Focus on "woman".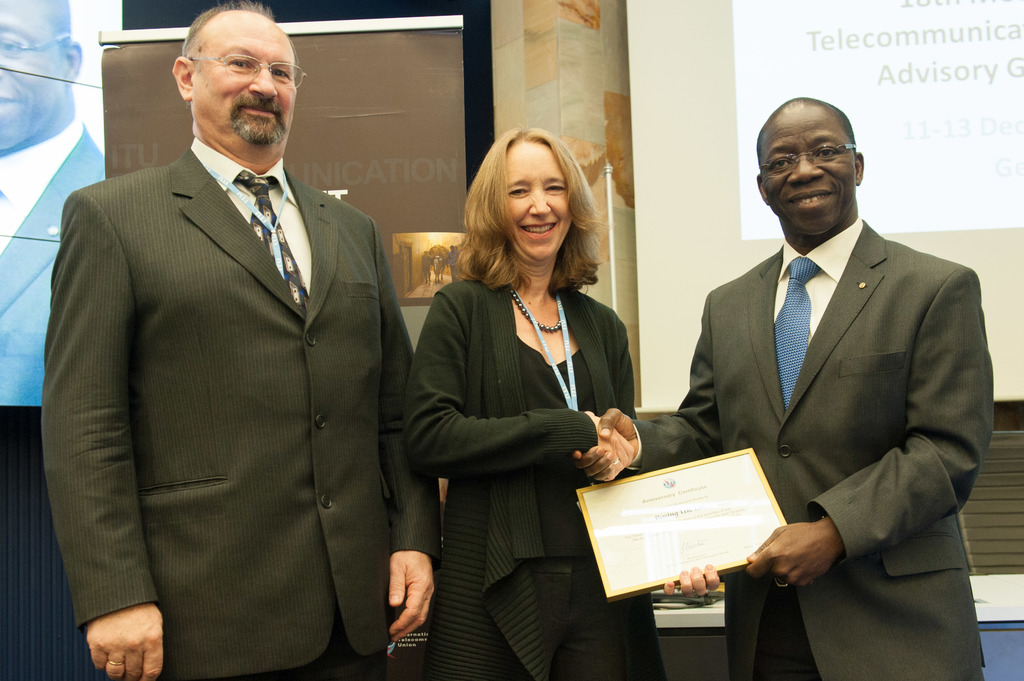
Focused at box(412, 139, 644, 669).
